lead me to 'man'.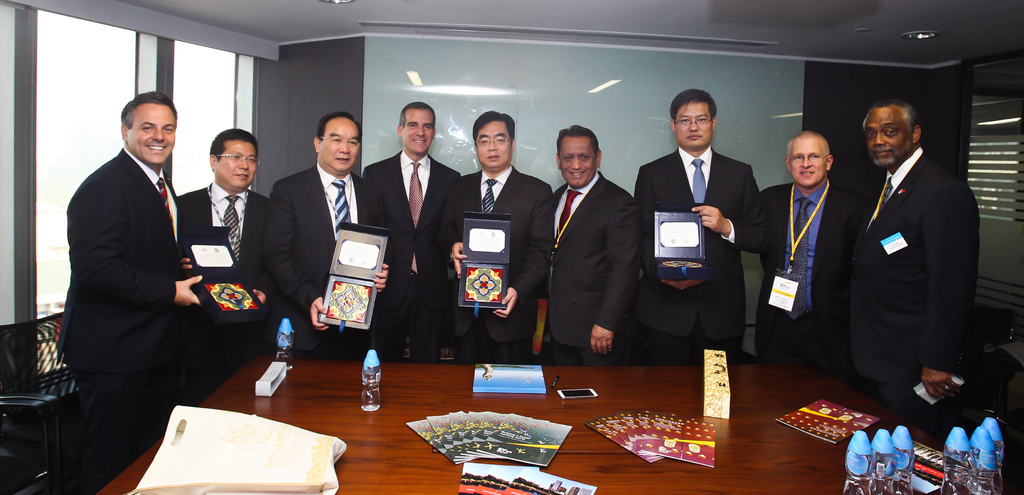
Lead to bbox=(182, 126, 273, 387).
